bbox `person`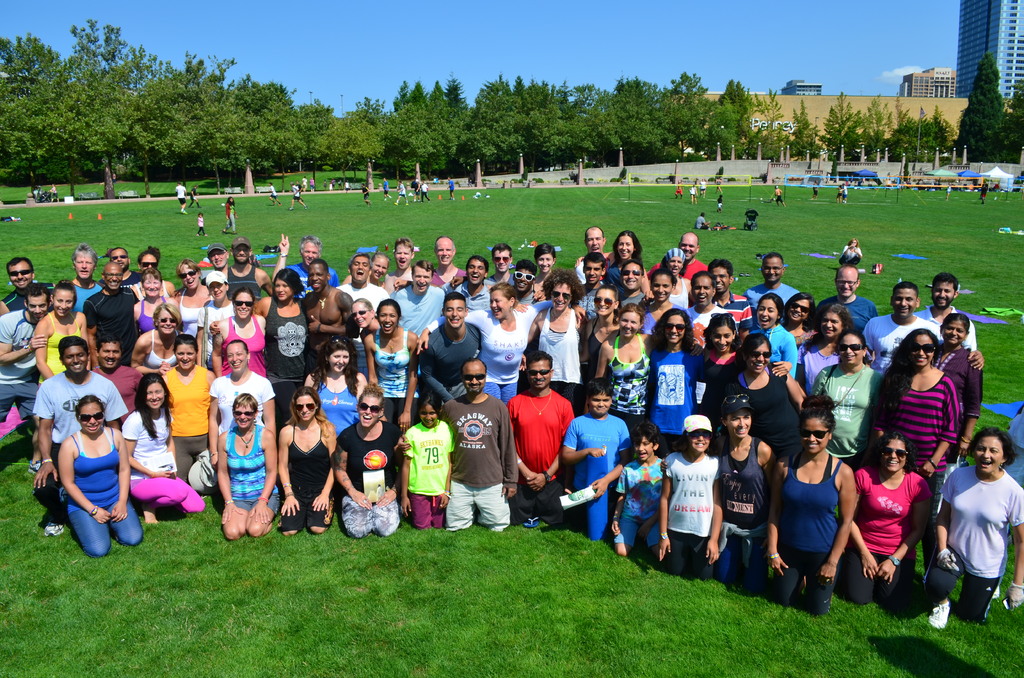
select_region(557, 378, 634, 538)
